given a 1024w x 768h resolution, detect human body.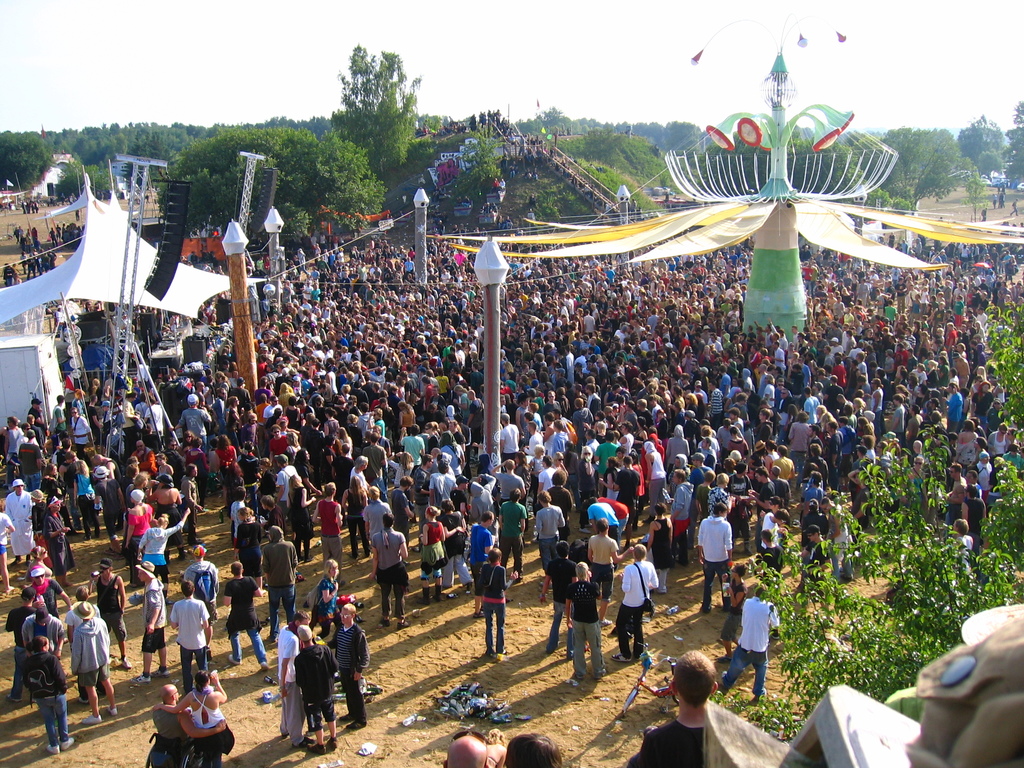
(648, 659, 739, 753).
